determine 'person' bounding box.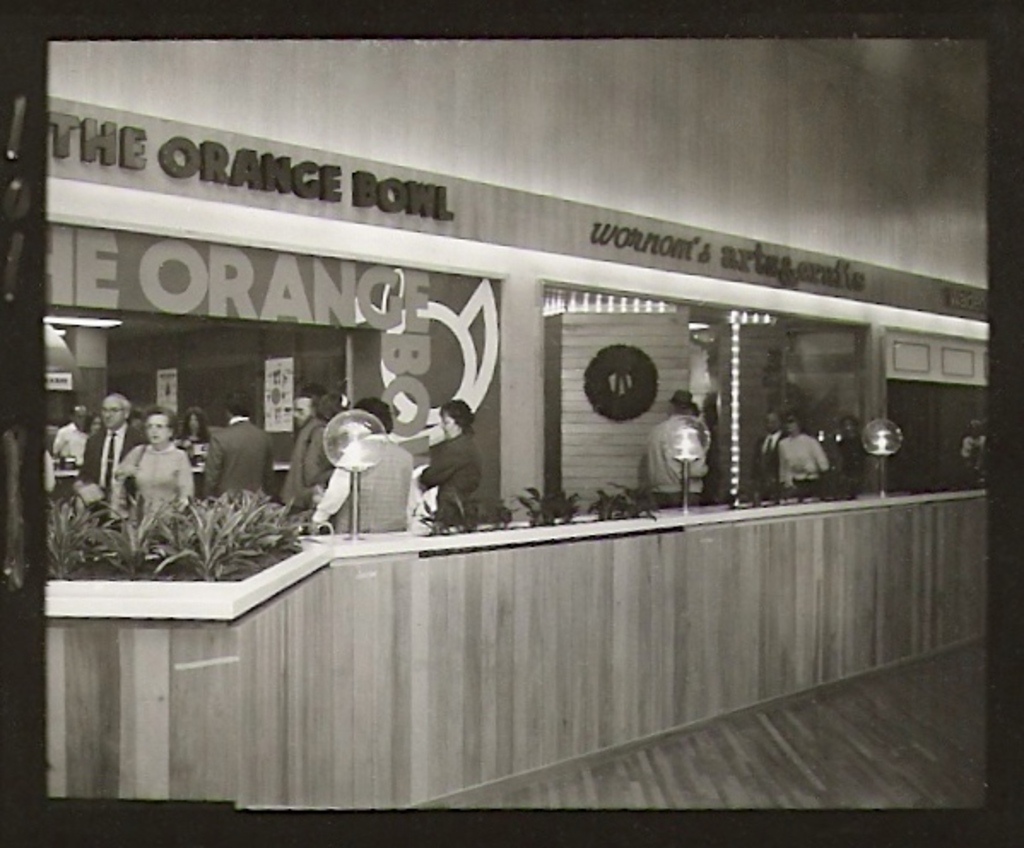
Determined: region(639, 381, 709, 503).
